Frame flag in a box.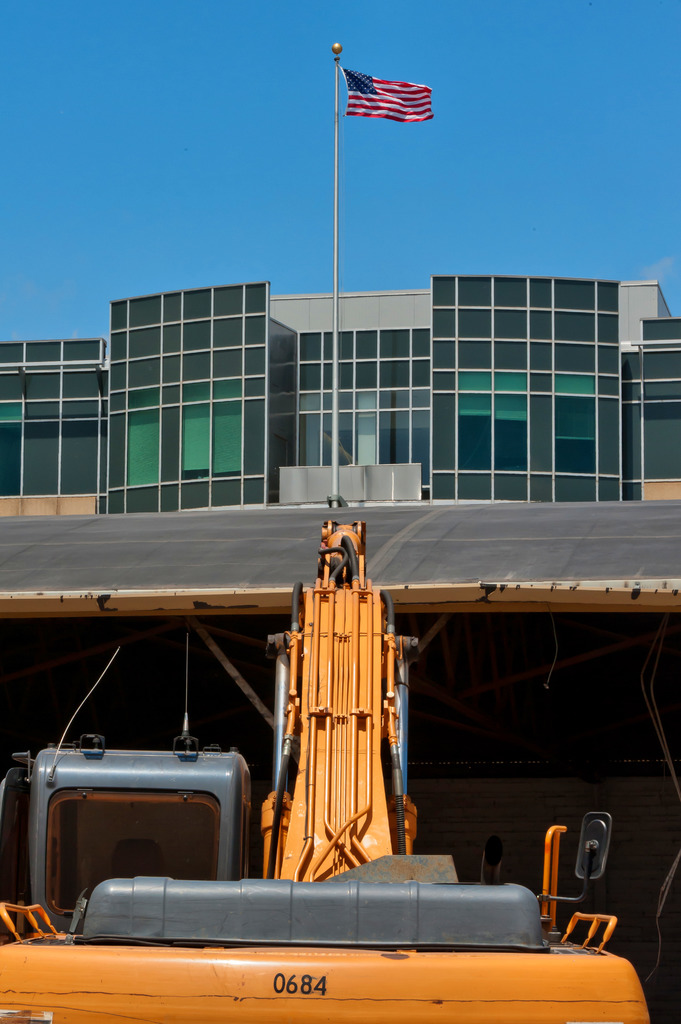
<region>335, 45, 434, 122</region>.
